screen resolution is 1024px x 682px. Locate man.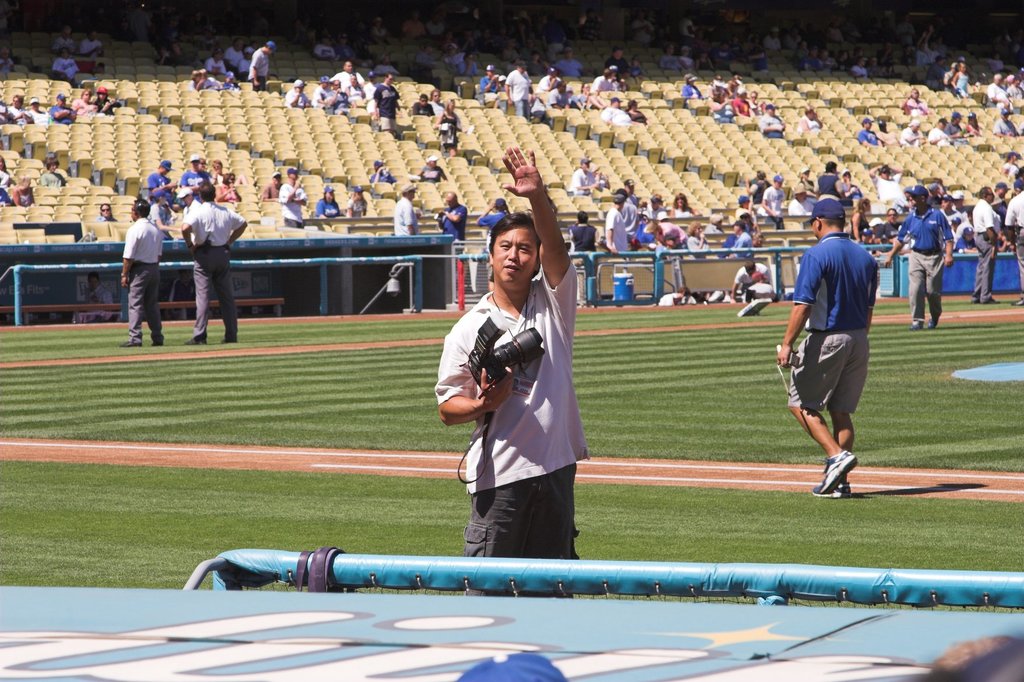
left=627, top=7, right=657, bottom=46.
